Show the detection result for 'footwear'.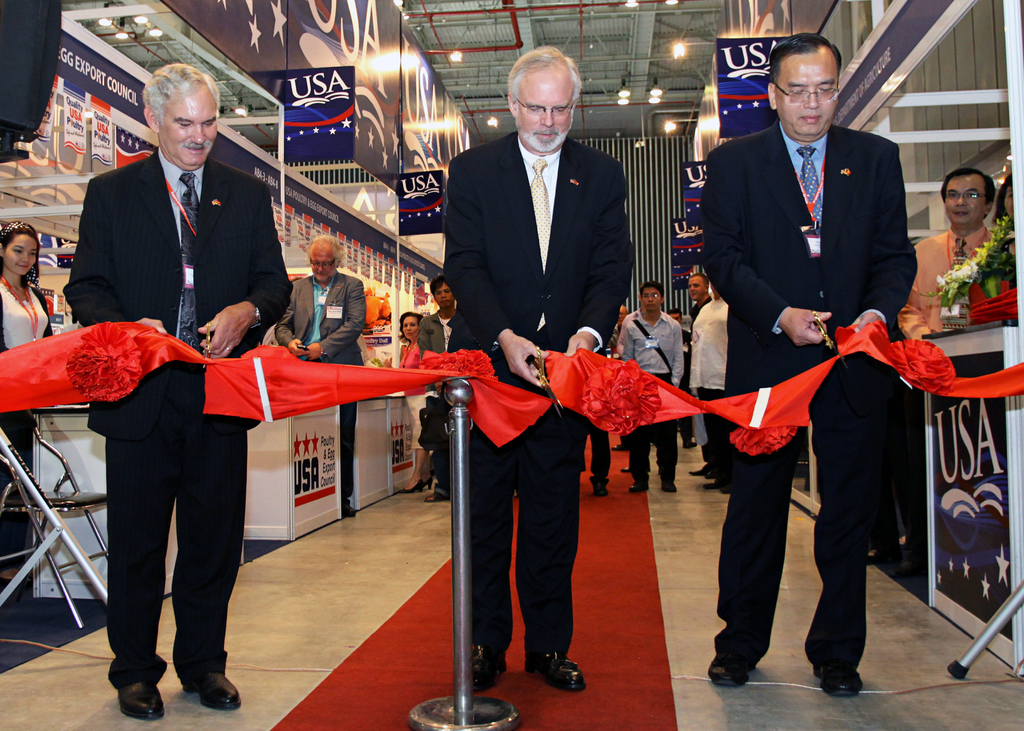
BBox(689, 467, 704, 477).
